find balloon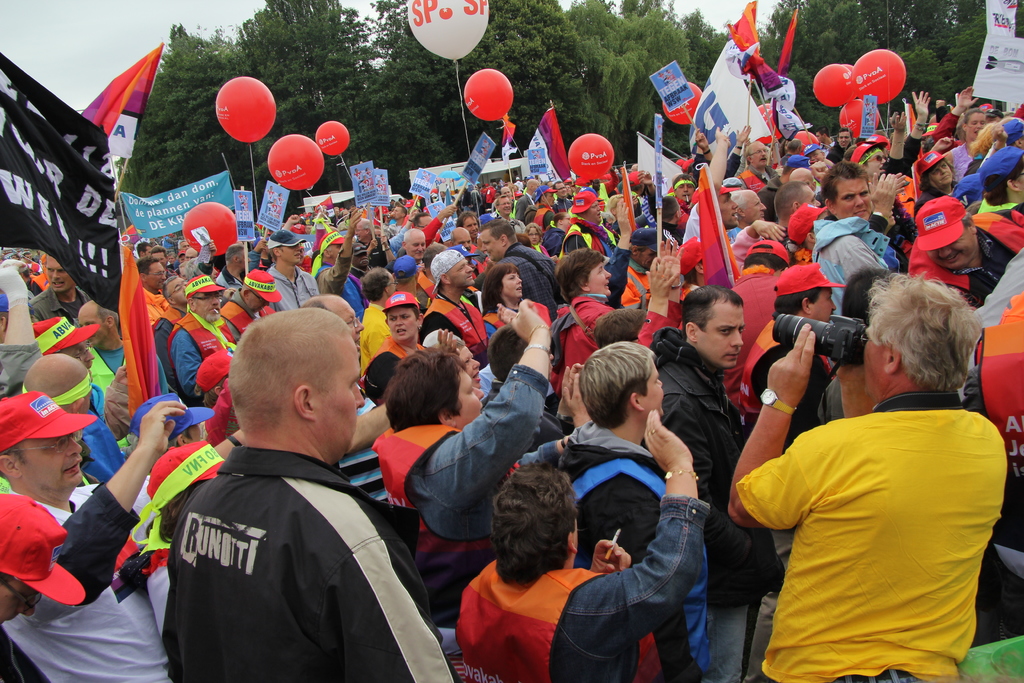
{"x1": 813, "y1": 65, "x2": 860, "y2": 107}
